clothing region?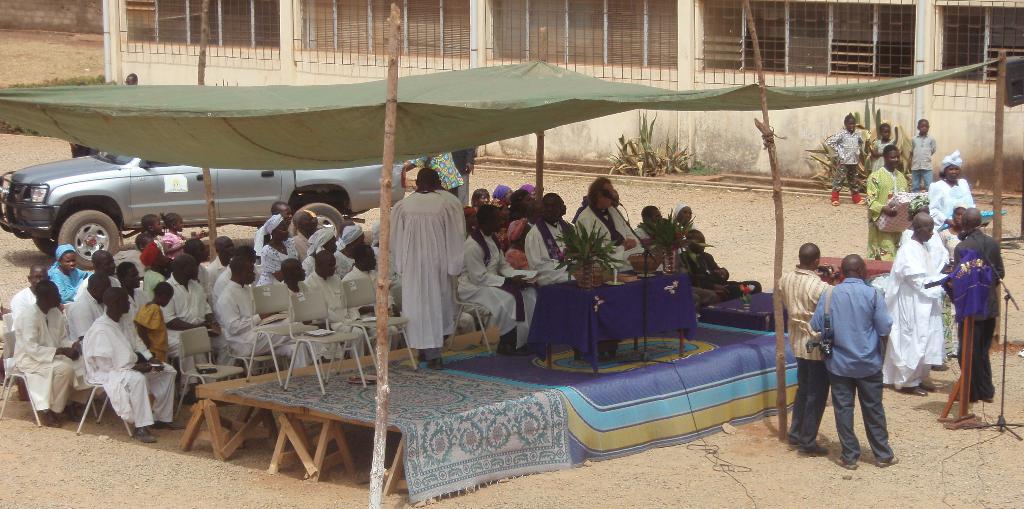
200,254,237,295
